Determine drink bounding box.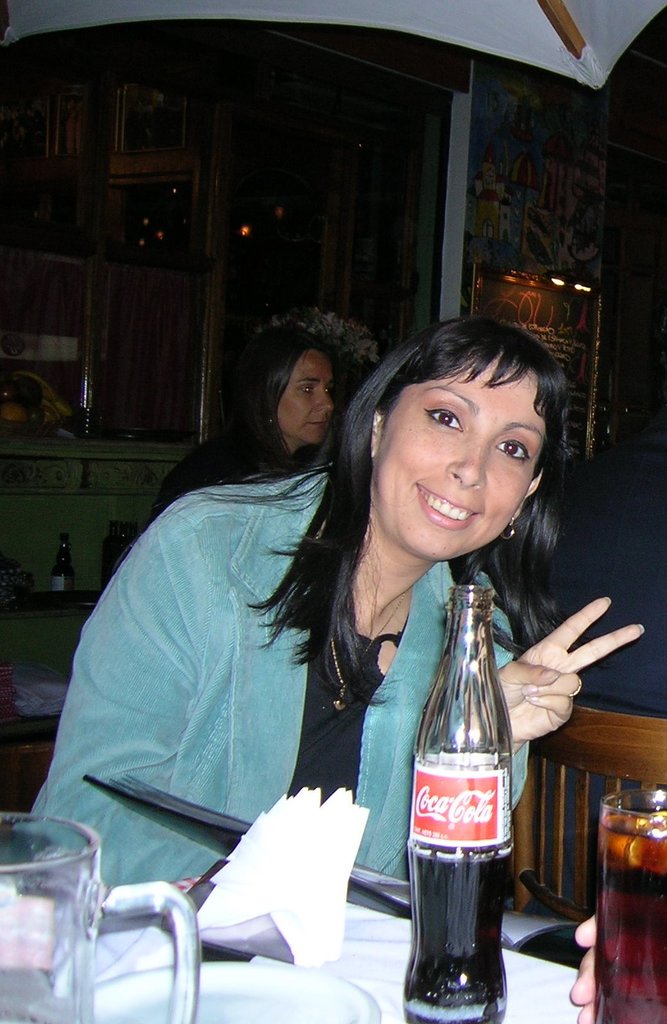
Determined: crop(0, 959, 93, 1023).
